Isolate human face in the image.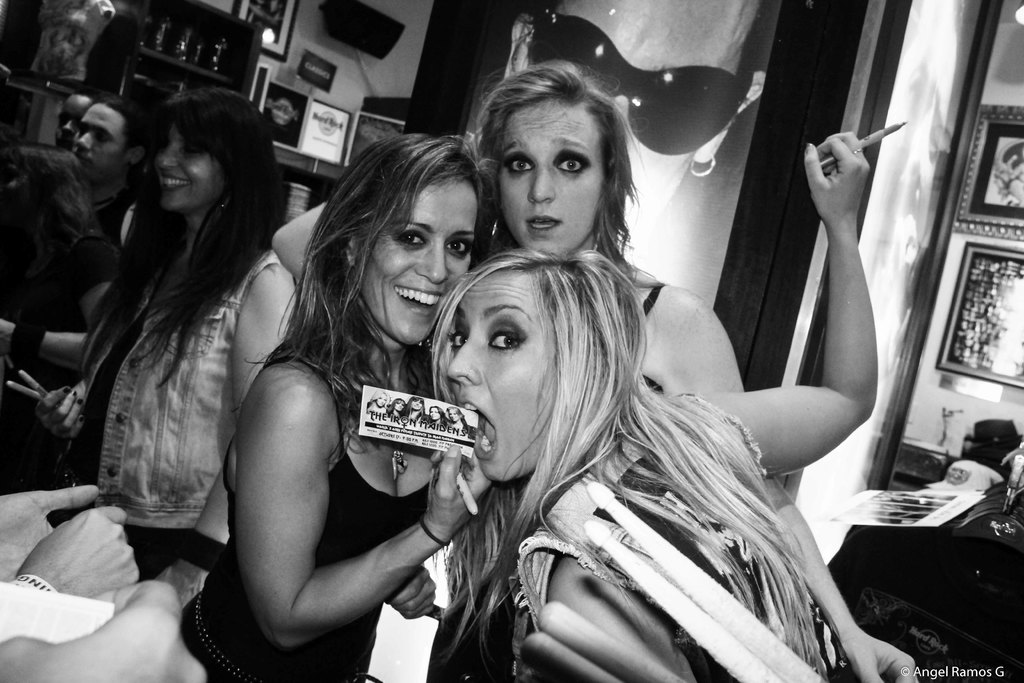
Isolated region: {"x1": 451, "y1": 266, "x2": 552, "y2": 477}.
